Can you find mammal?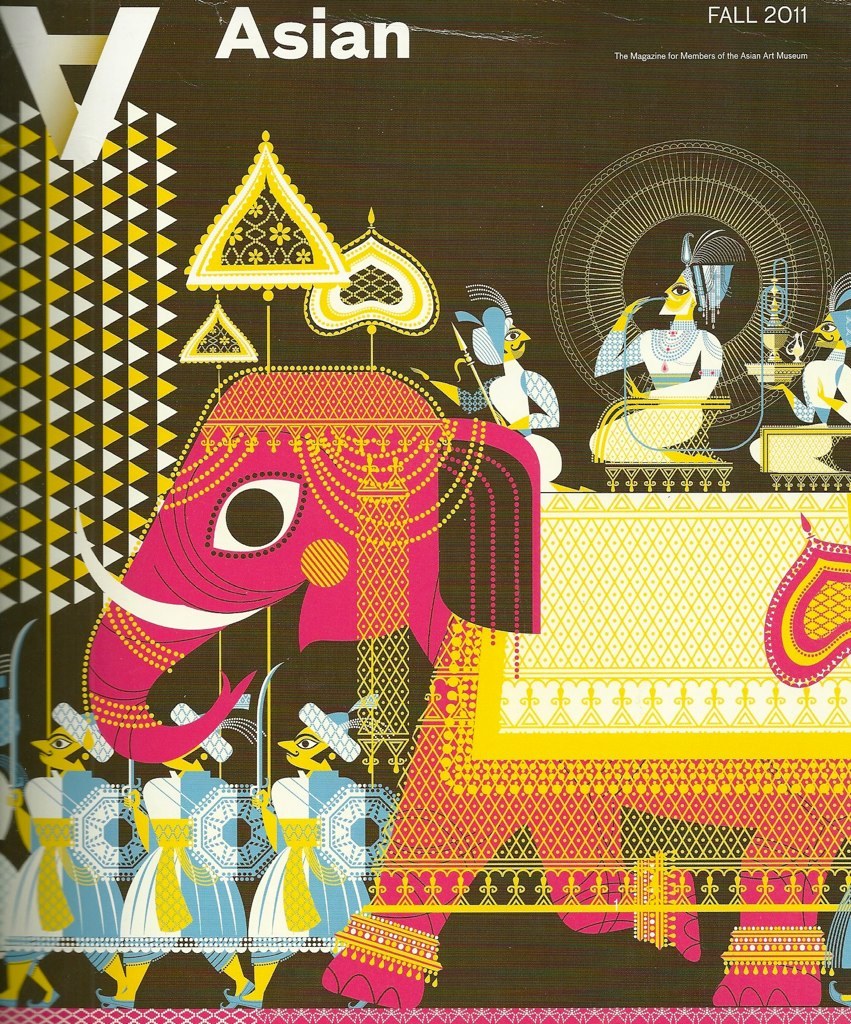
Yes, bounding box: 71:357:850:1010.
